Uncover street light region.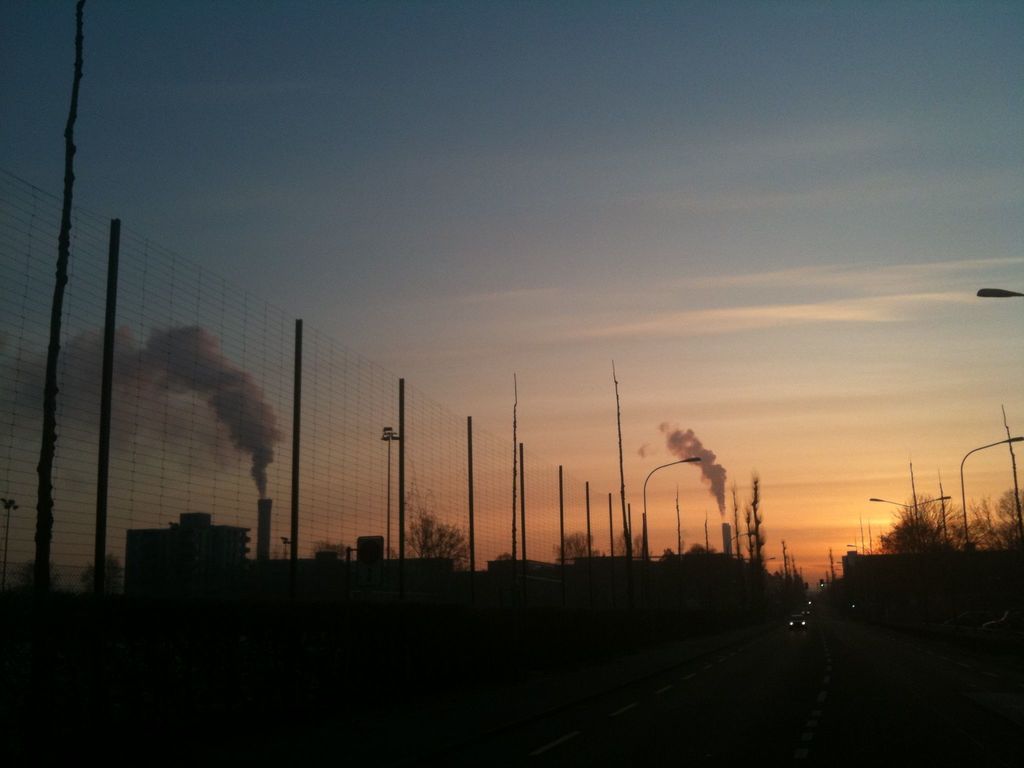
Uncovered: region(845, 545, 868, 557).
